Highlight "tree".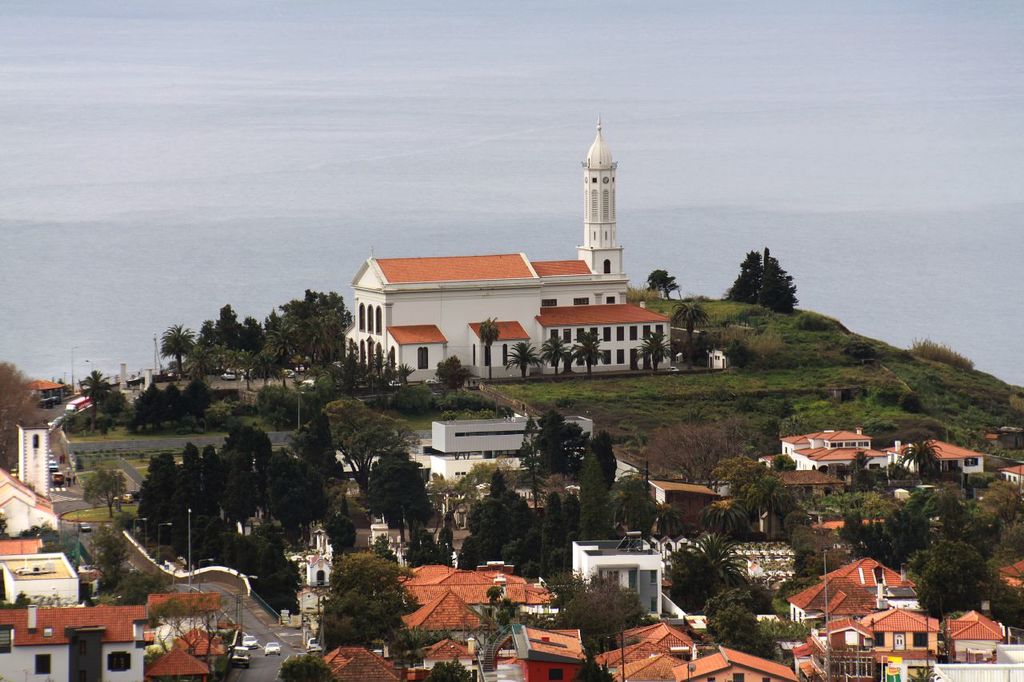
Highlighted region: x1=523, y1=410, x2=572, y2=493.
